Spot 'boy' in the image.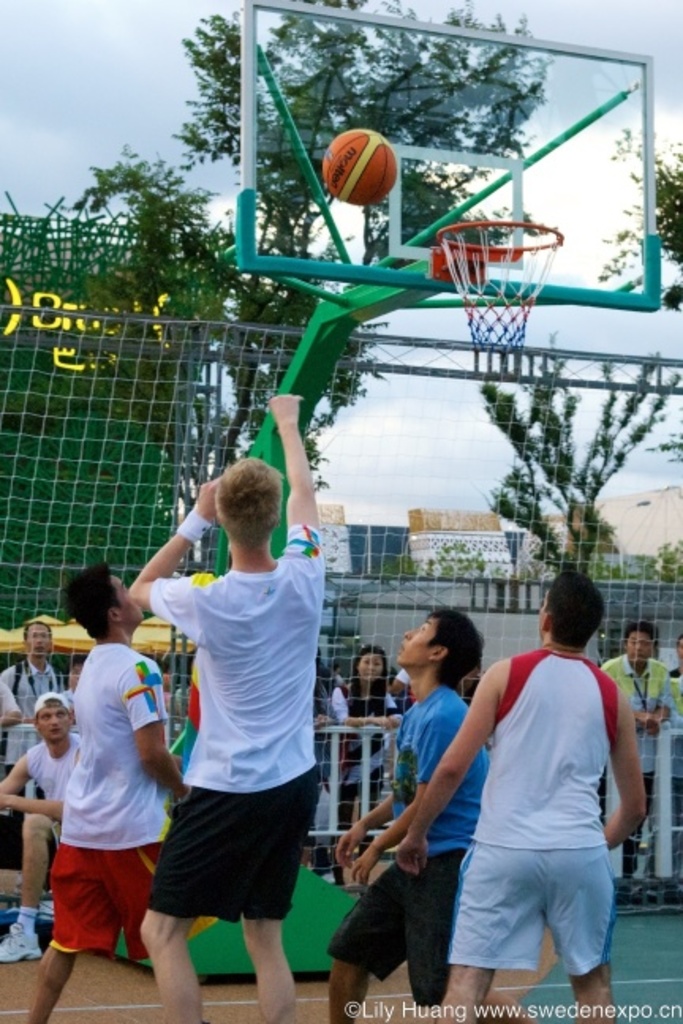
'boy' found at <box>593,612,675,890</box>.
